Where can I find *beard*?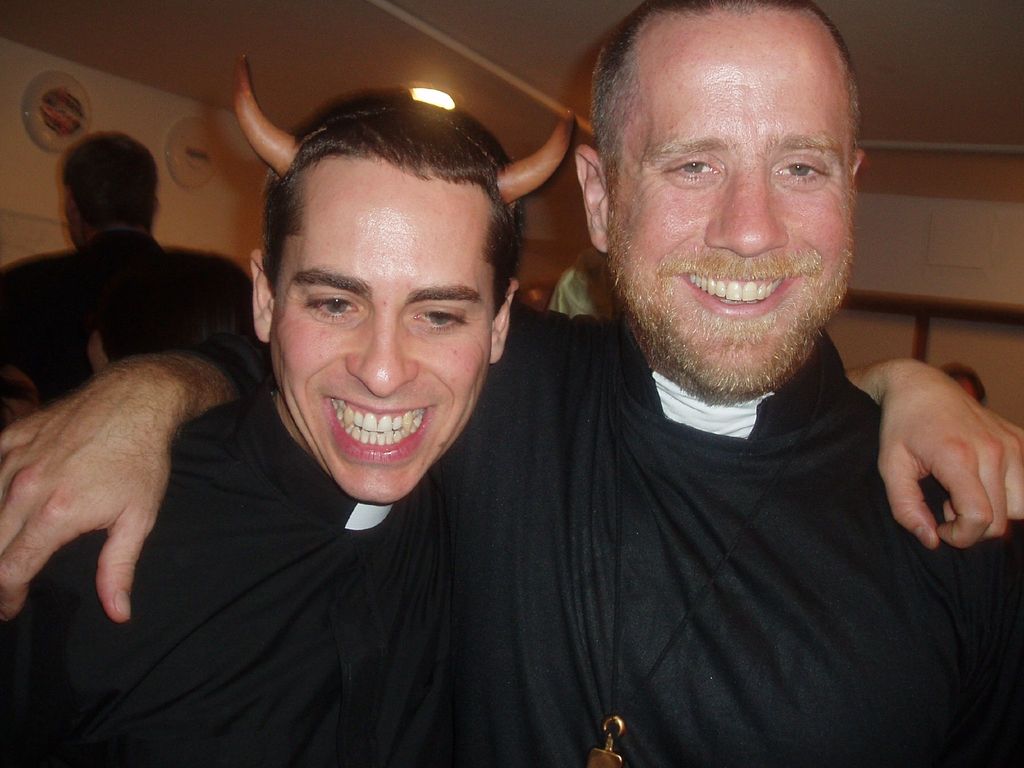
You can find it at bbox=[608, 220, 857, 403].
